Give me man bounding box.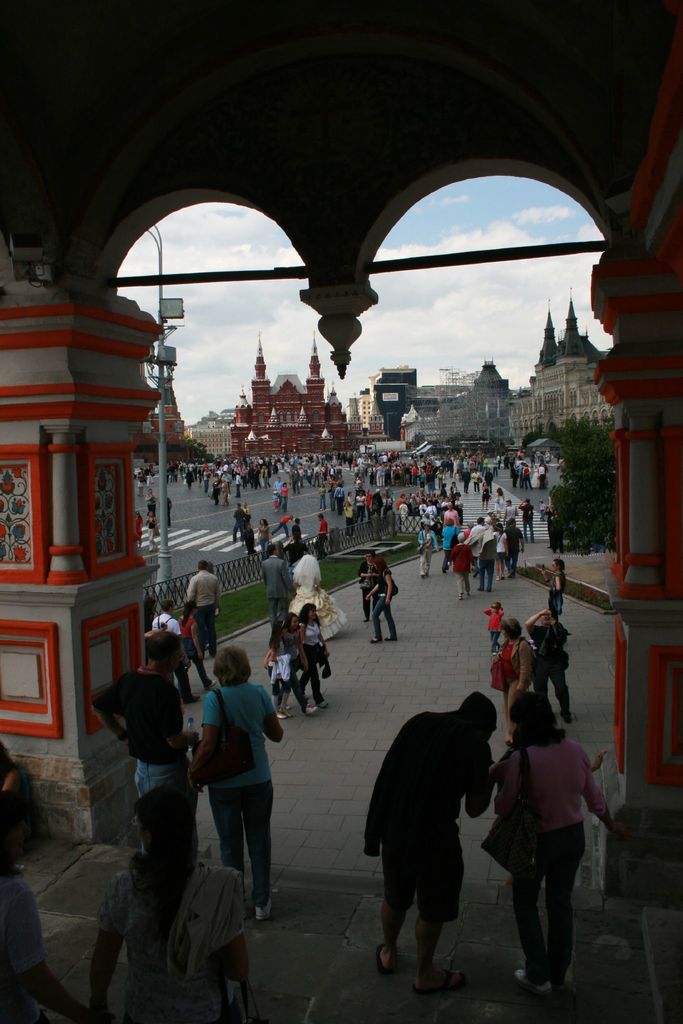
bbox(147, 600, 200, 705).
